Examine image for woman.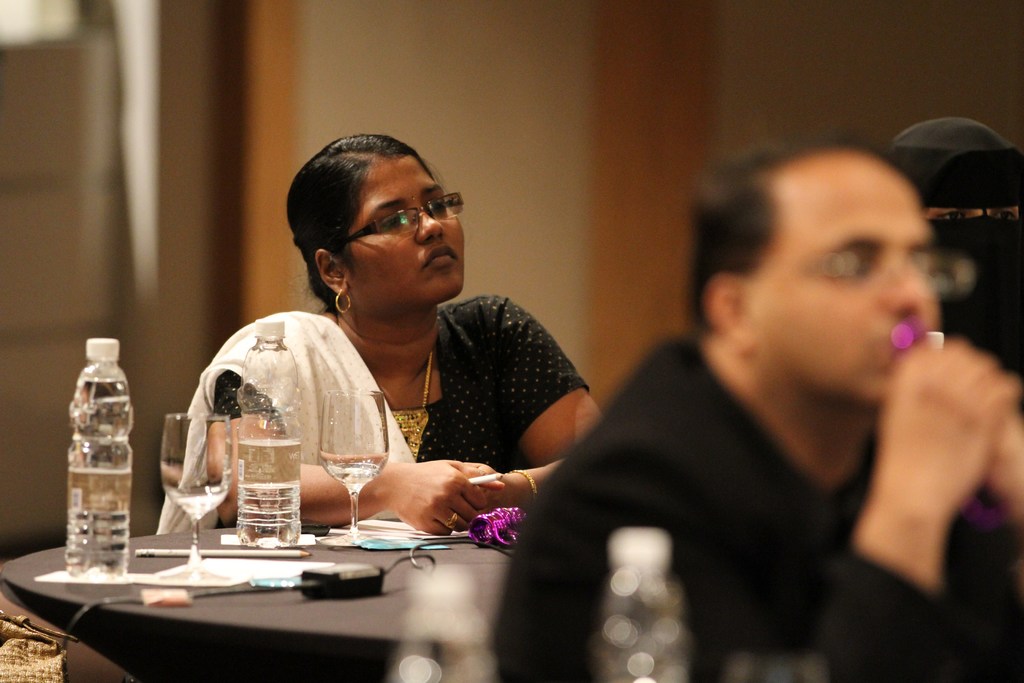
Examination result: x1=135 y1=140 x2=602 y2=556.
